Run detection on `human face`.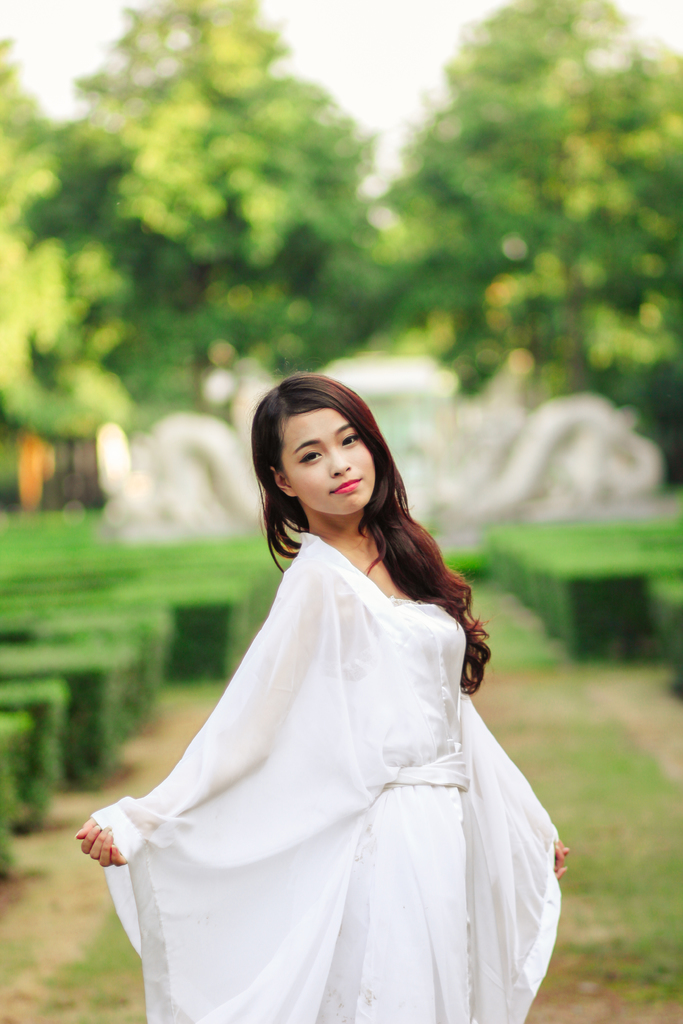
Result: BBox(281, 406, 370, 515).
